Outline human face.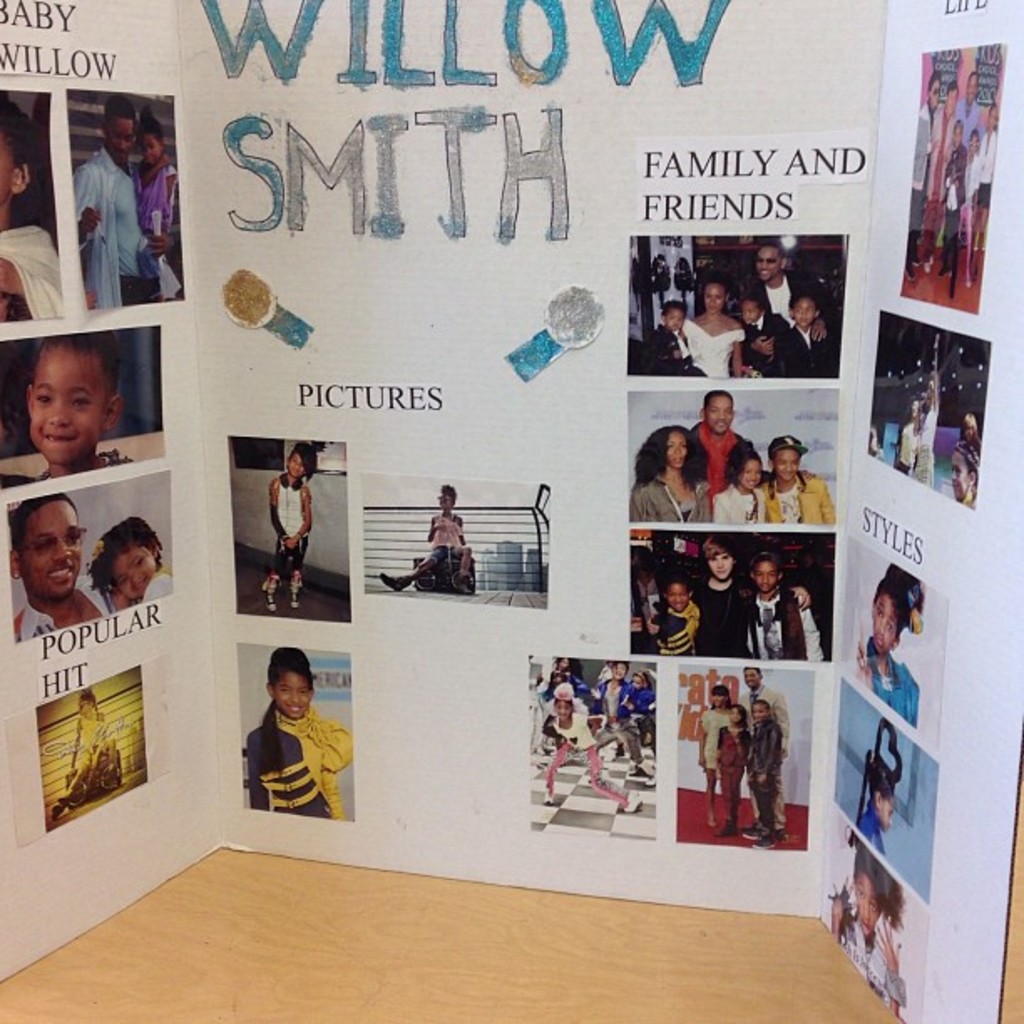
Outline: <bbox>704, 395, 733, 432</bbox>.
